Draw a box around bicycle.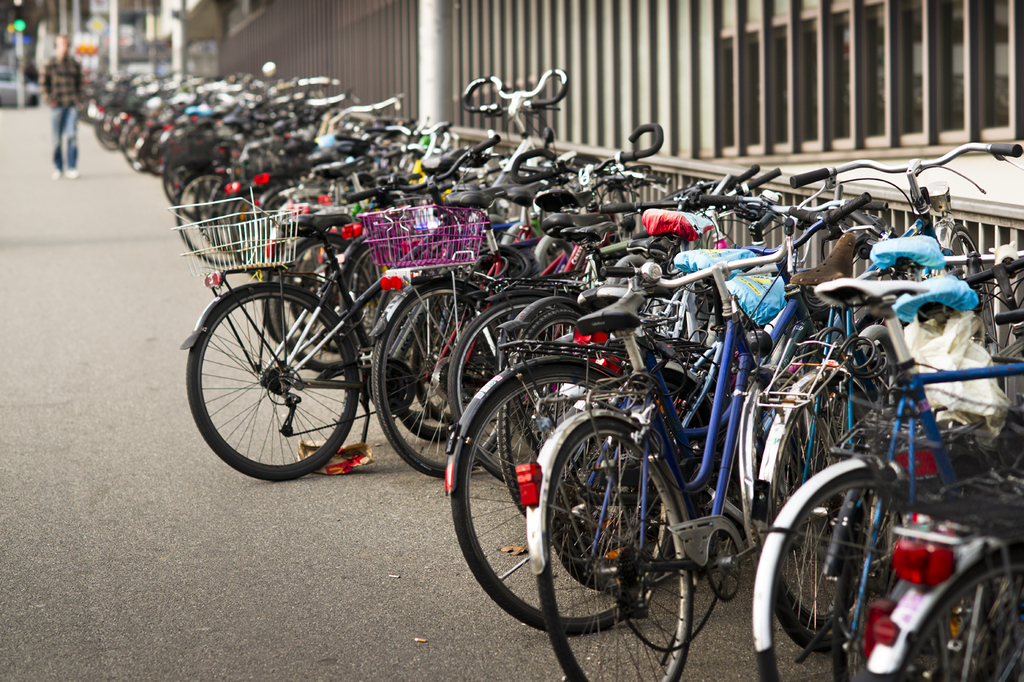
rect(170, 135, 502, 476).
